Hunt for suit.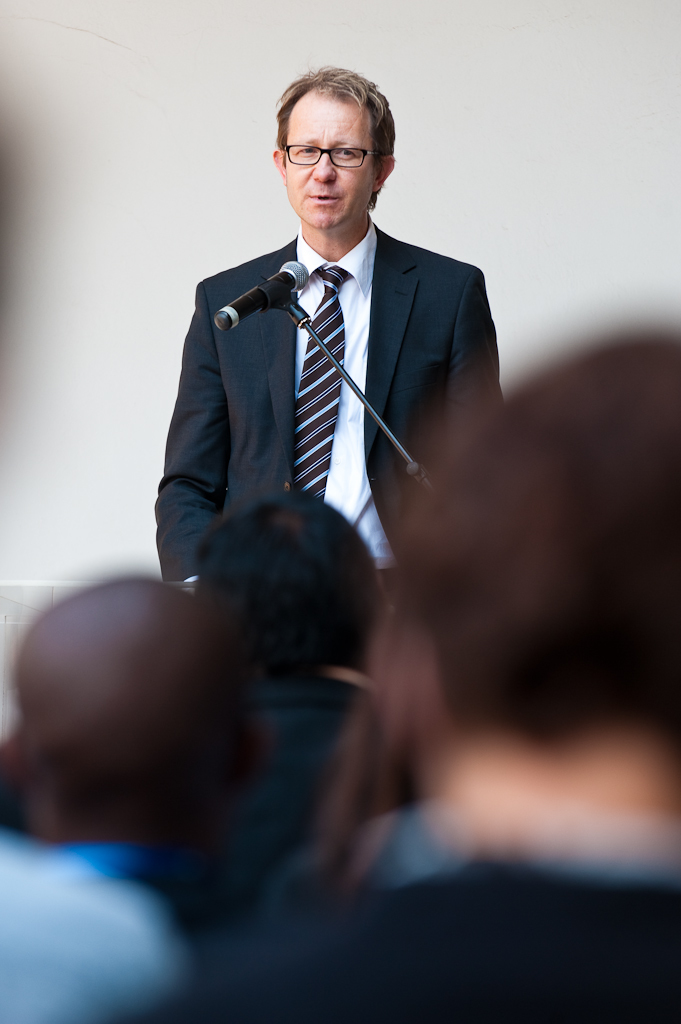
Hunted down at x1=156, y1=149, x2=493, y2=581.
